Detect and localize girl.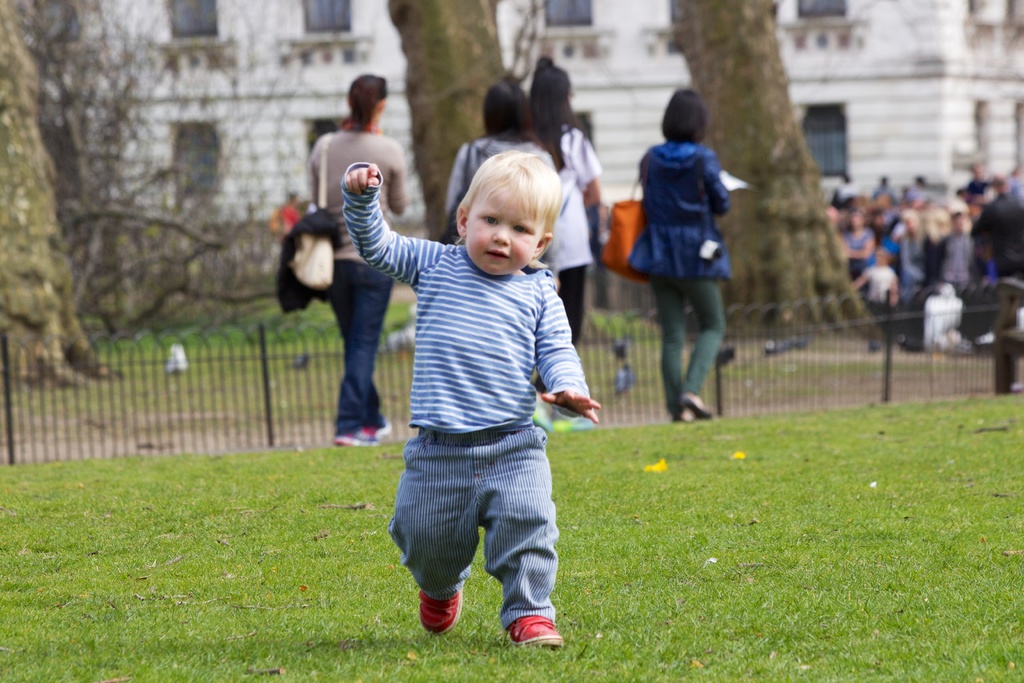
Localized at (306, 77, 410, 448).
